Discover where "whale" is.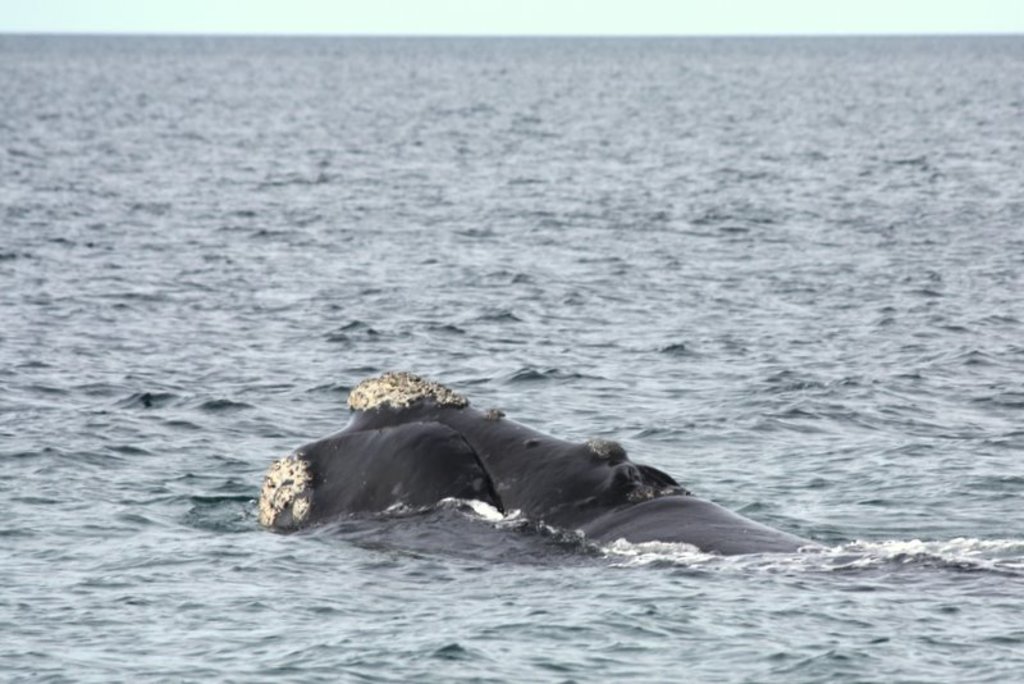
Discovered at Rect(251, 365, 827, 566).
